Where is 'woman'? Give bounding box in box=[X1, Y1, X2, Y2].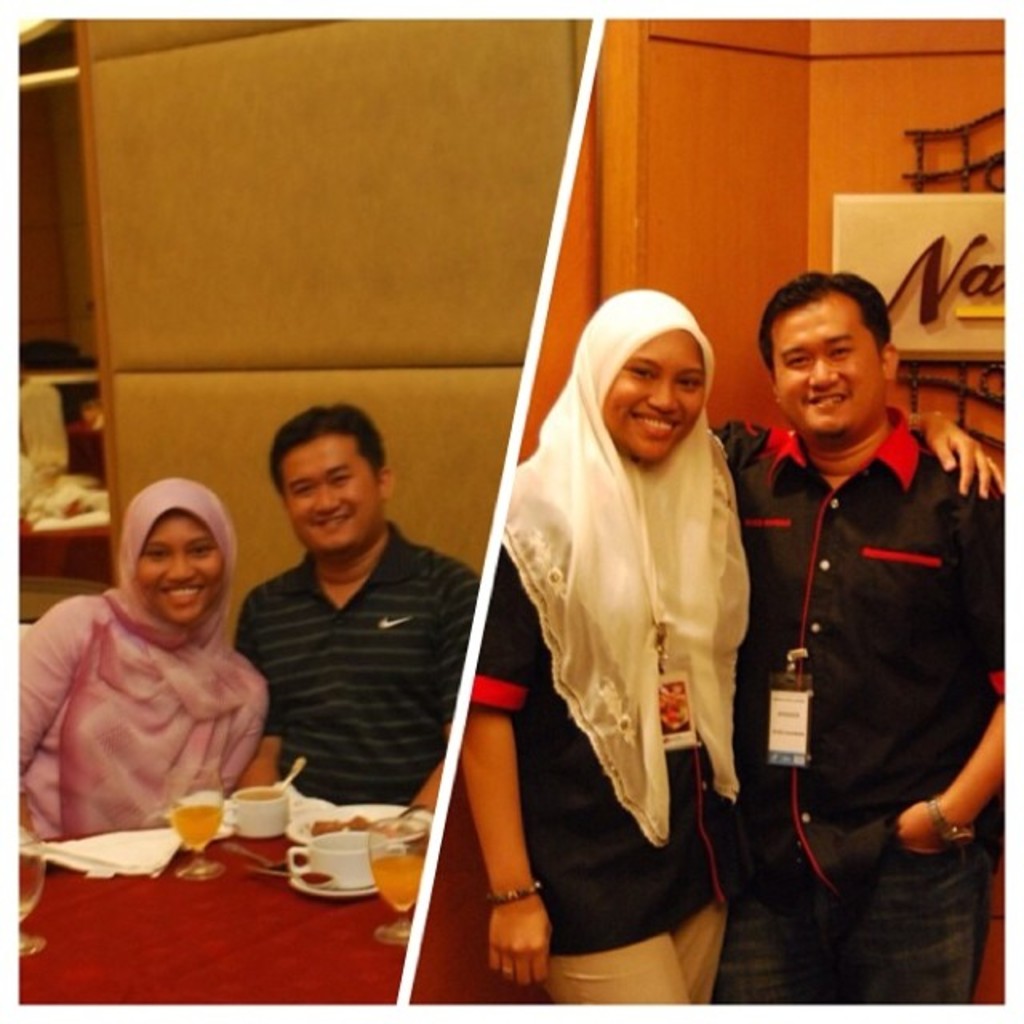
box=[459, 290, 1005, 1006].
